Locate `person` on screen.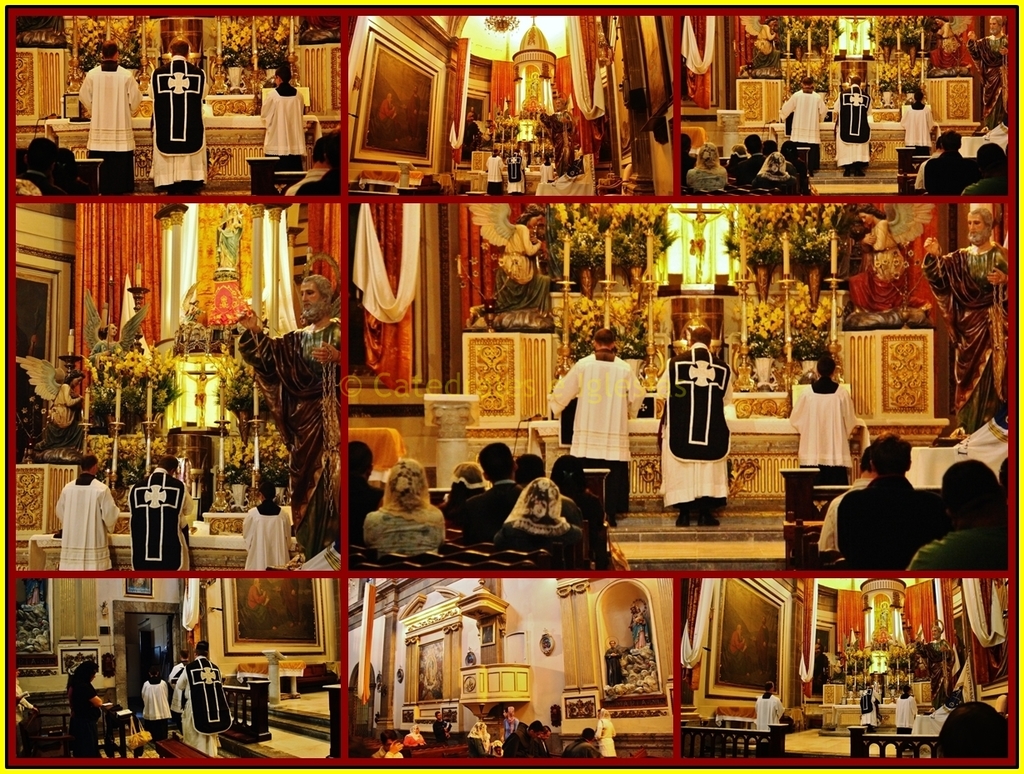
On screen at l=237, t=277, r=342, b=569.
